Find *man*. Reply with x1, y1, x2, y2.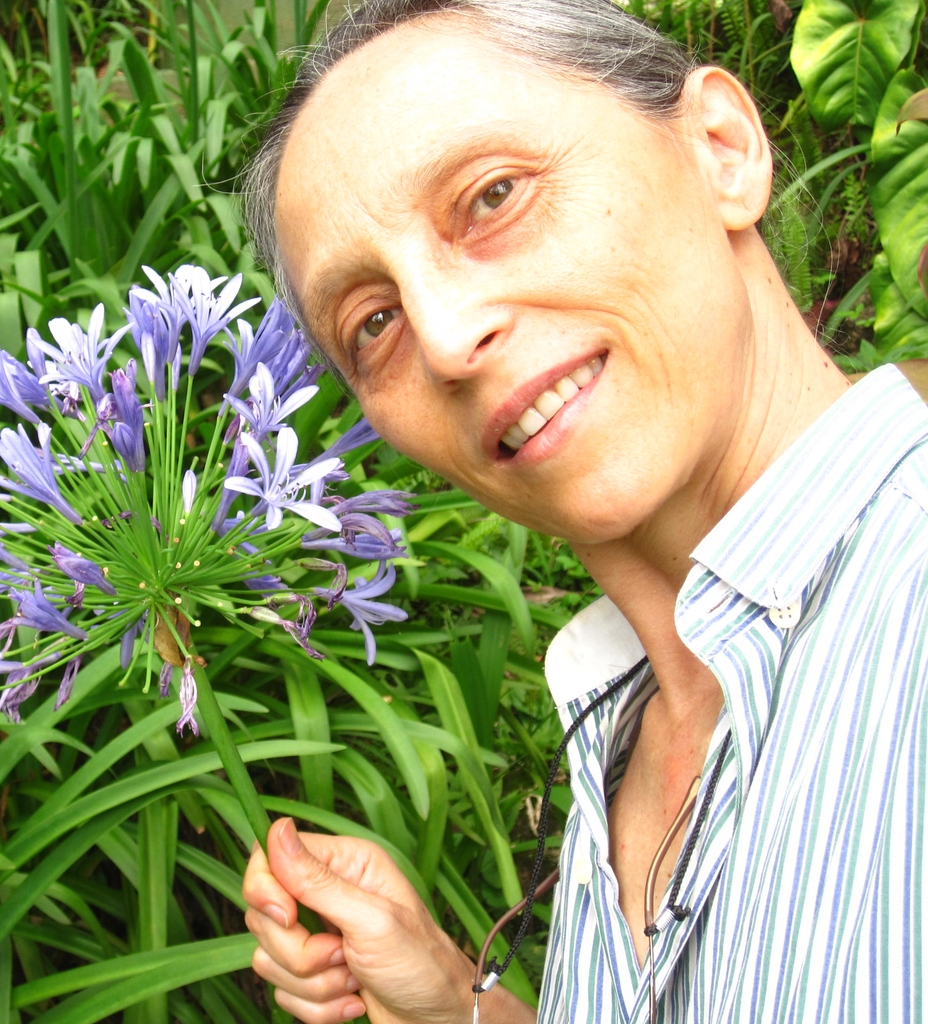
148, 6, 920, 1015.
